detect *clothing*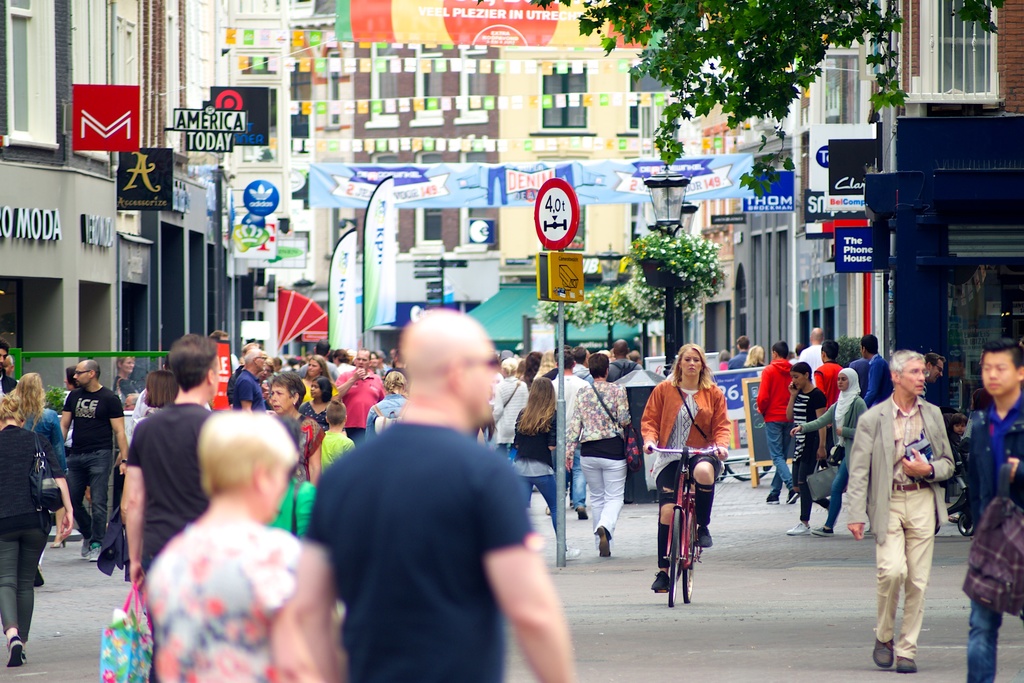
[left=505, top=391, right=570, bottom=549]
